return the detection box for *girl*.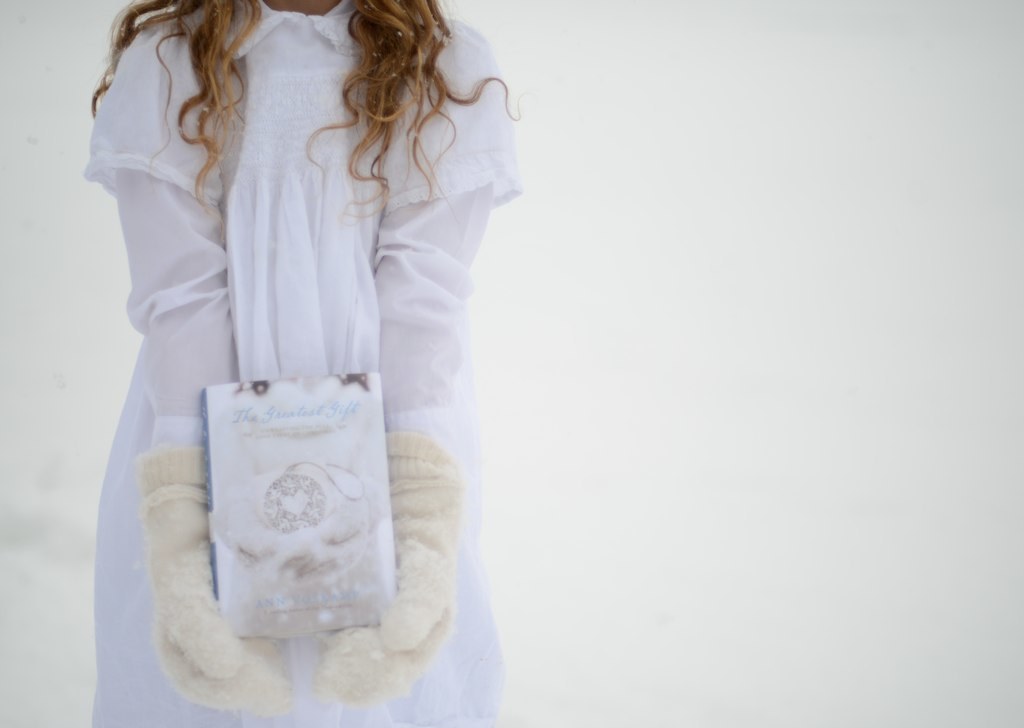
select_region(78, 0, 530, 727).
